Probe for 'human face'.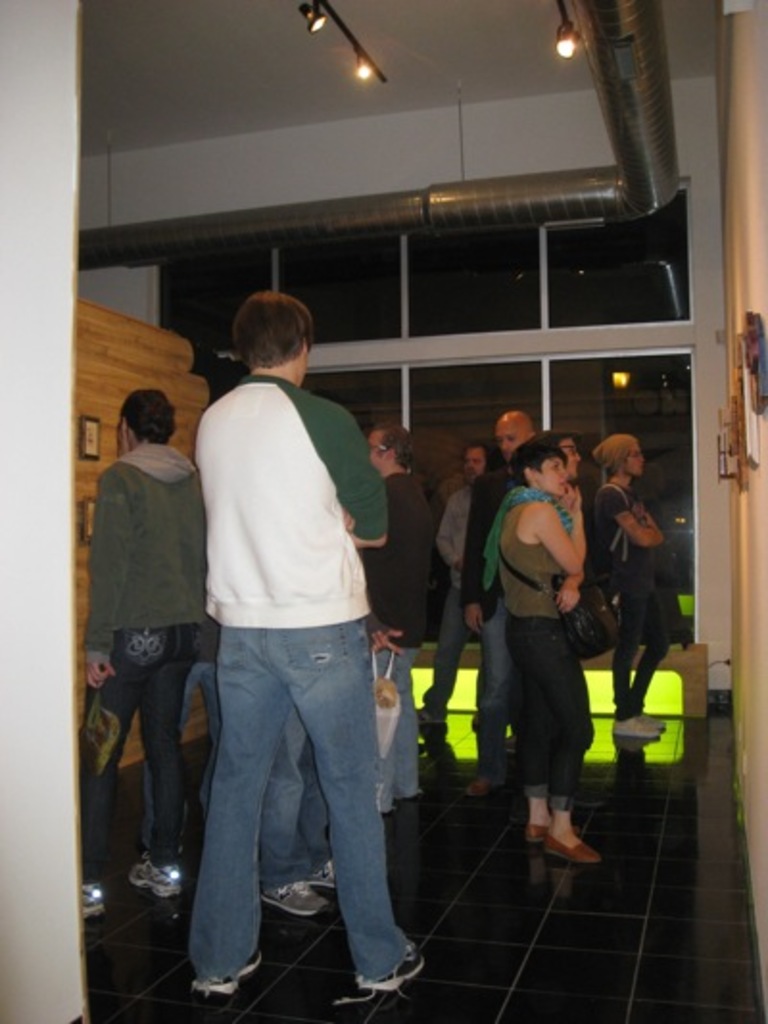
Probe result: bbox(497, 423, 518, 448).
